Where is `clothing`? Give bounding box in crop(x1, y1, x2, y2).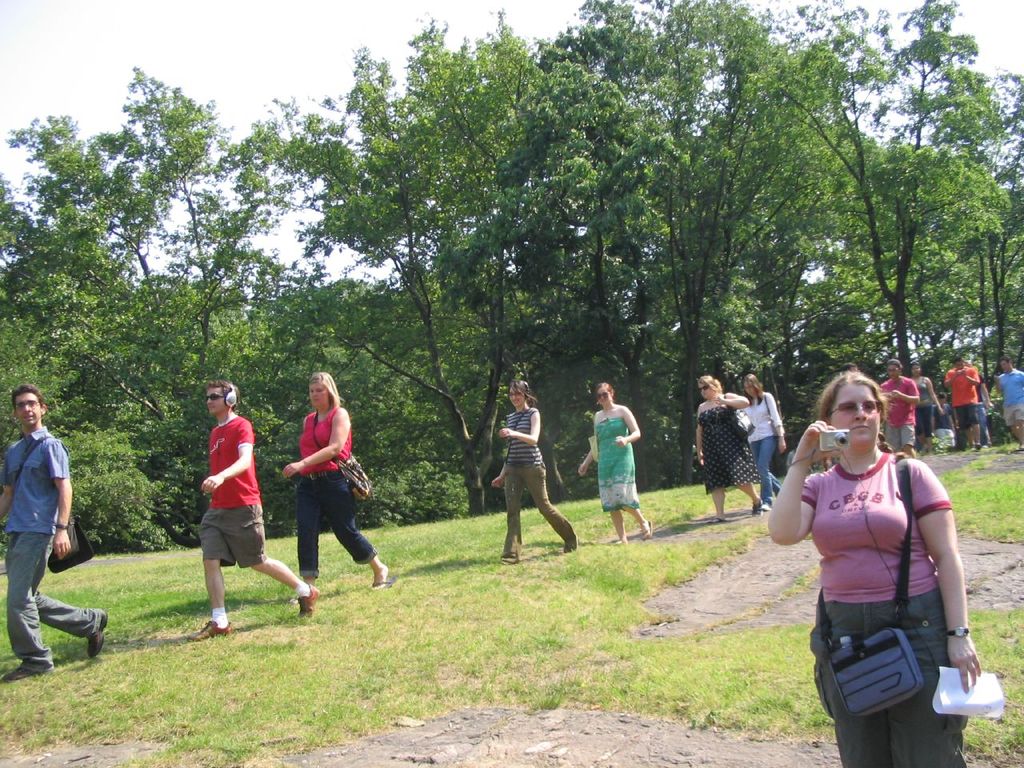
crop(878, 374, 918, 452).
